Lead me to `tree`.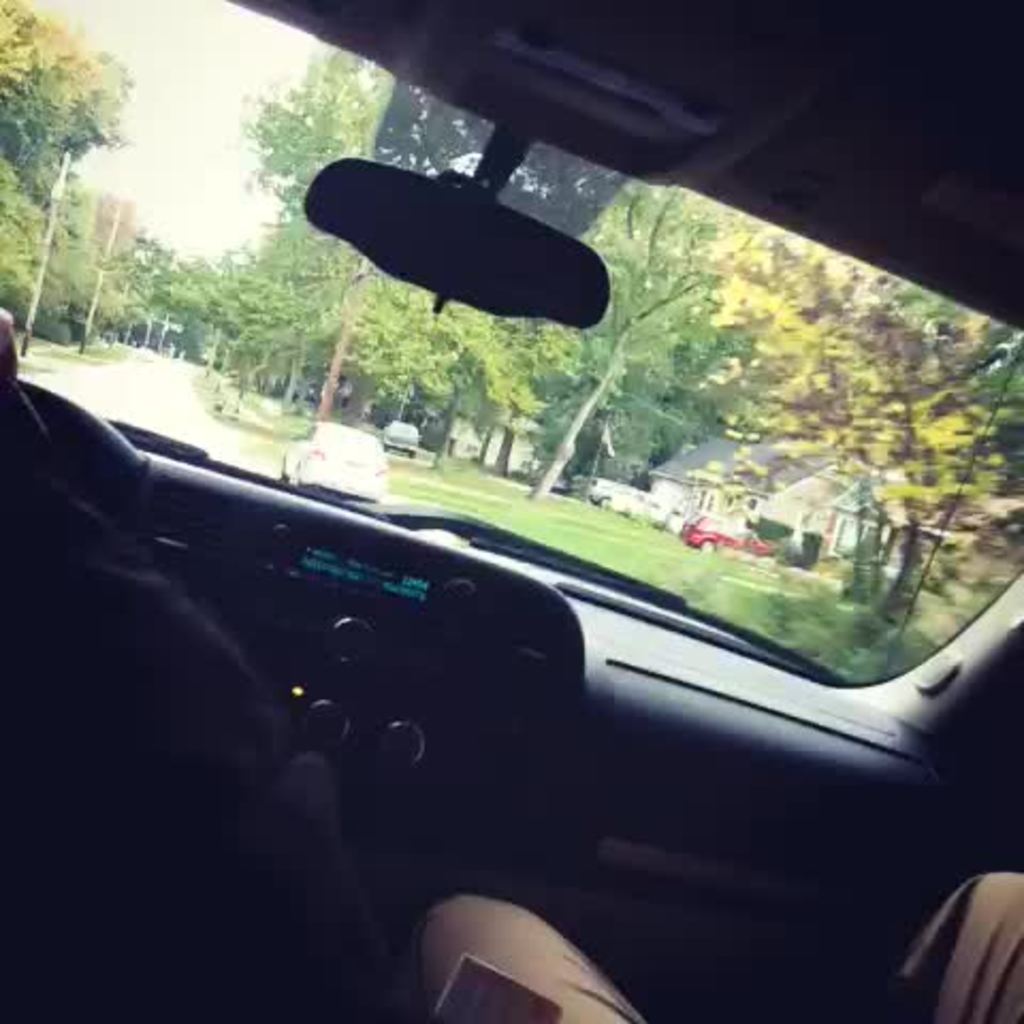
Lead to {"left": 235, "top": 51, "right": 521, "bottom": 422}.
